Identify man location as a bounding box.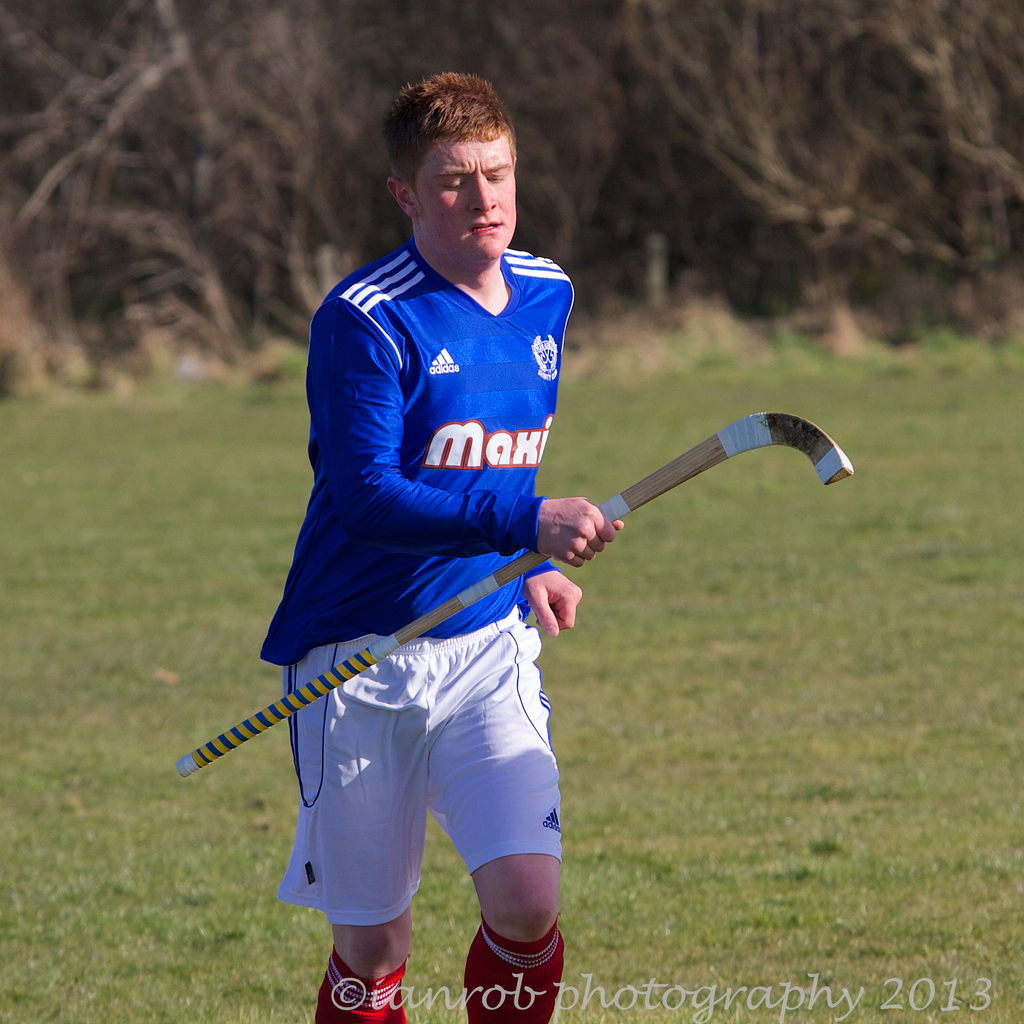
bbox=(257, 70, 625, 1023).
